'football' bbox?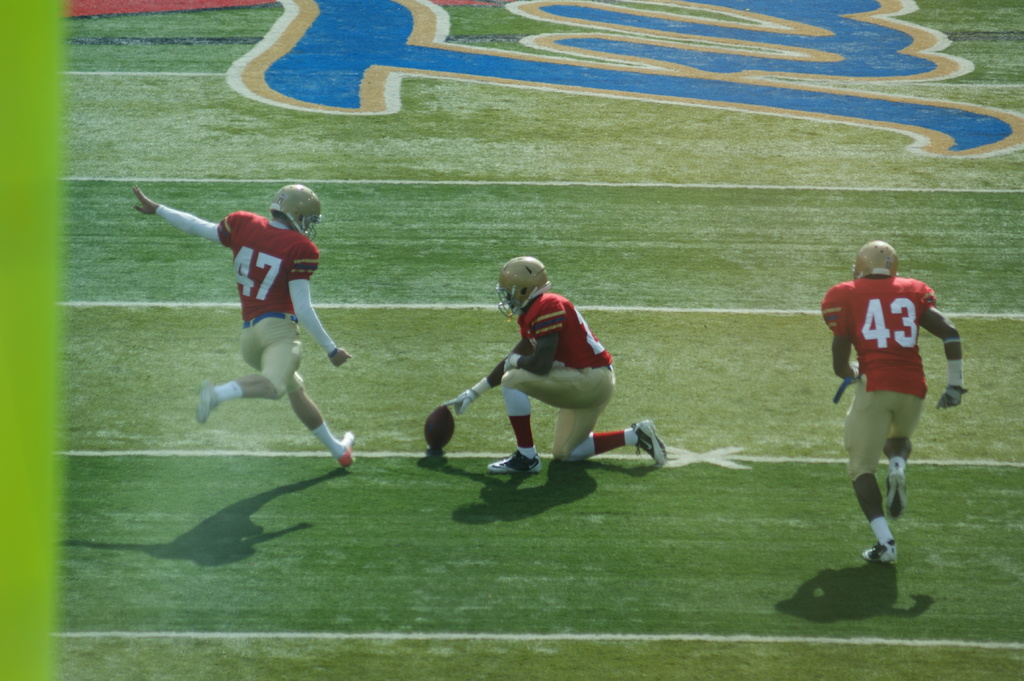
locate(423, 399, 454, 454)
